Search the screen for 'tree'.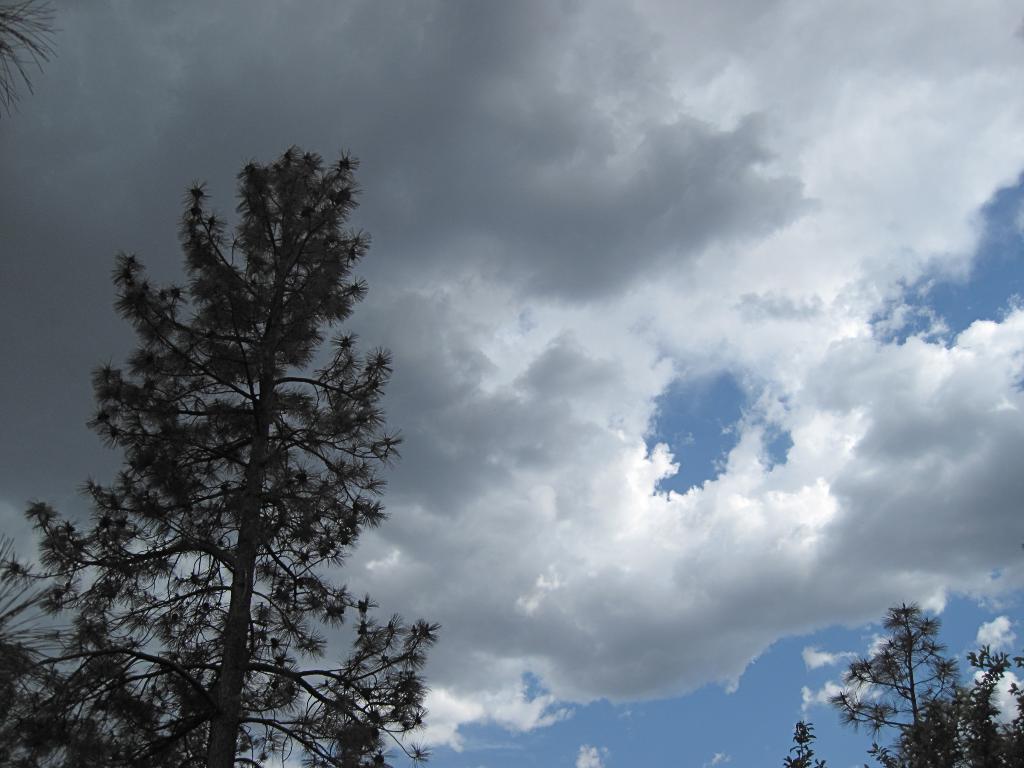
Found at 58, 119, 410, 767.
